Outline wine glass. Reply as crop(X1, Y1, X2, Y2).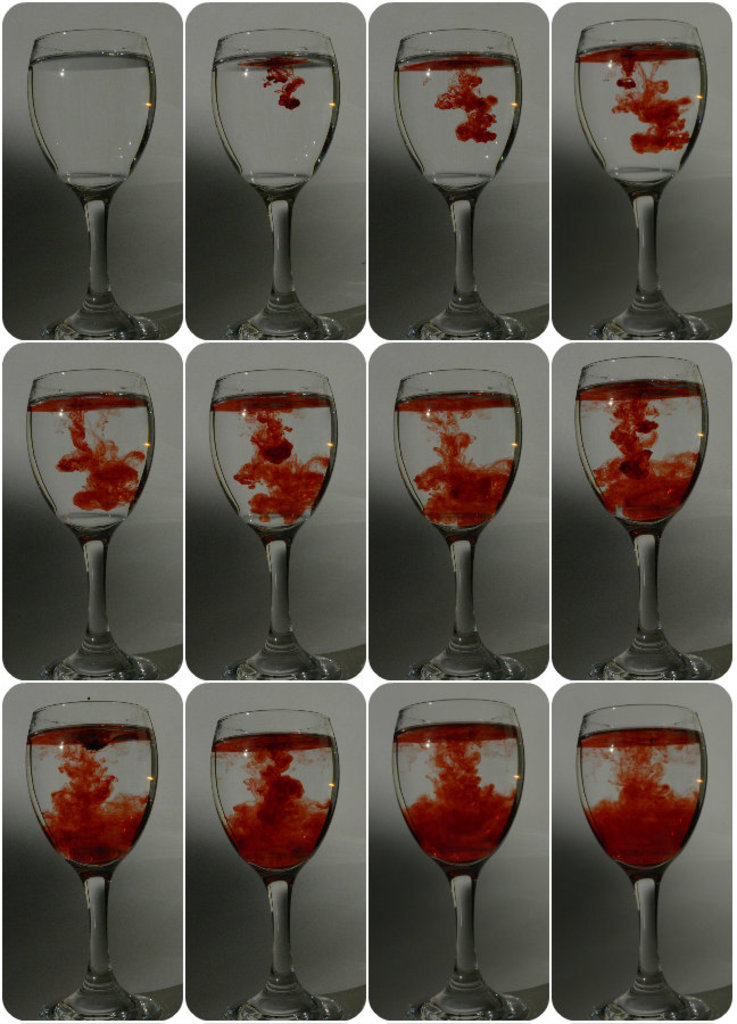
crop(213, 708, 342, 1015).
